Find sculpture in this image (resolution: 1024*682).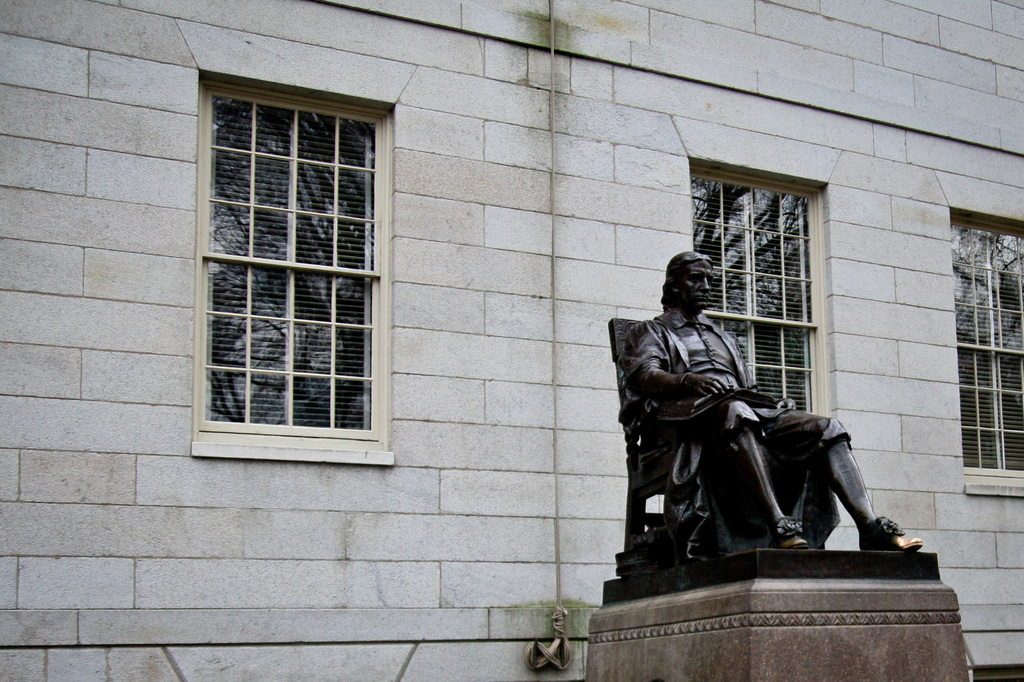
(604,264,908,589).
